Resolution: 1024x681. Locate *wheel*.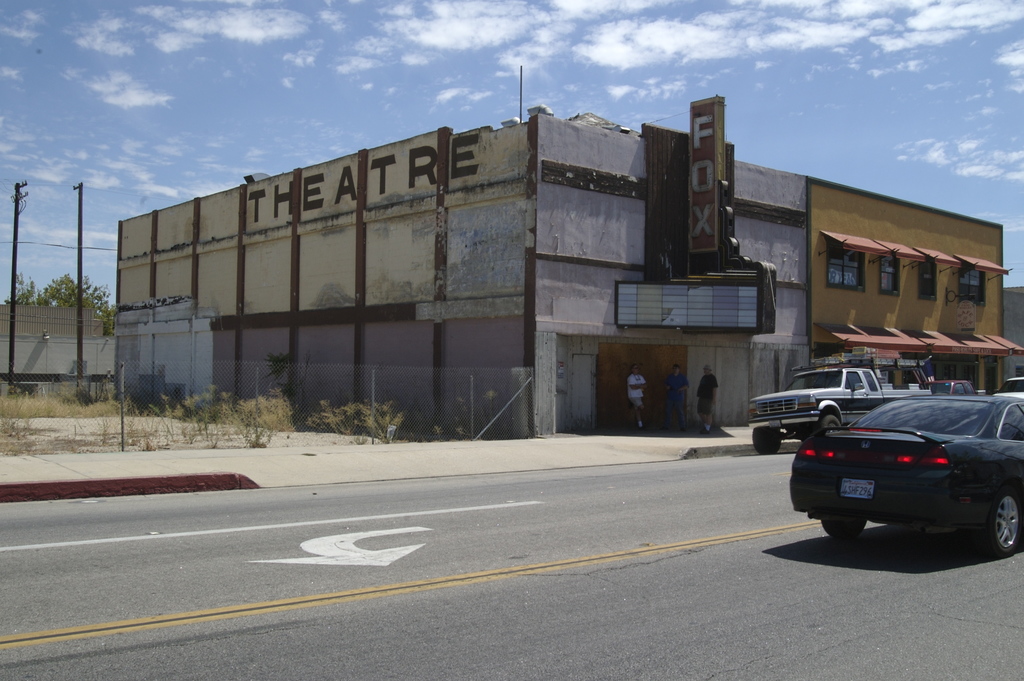
crop(803, 418, 837, 455).
